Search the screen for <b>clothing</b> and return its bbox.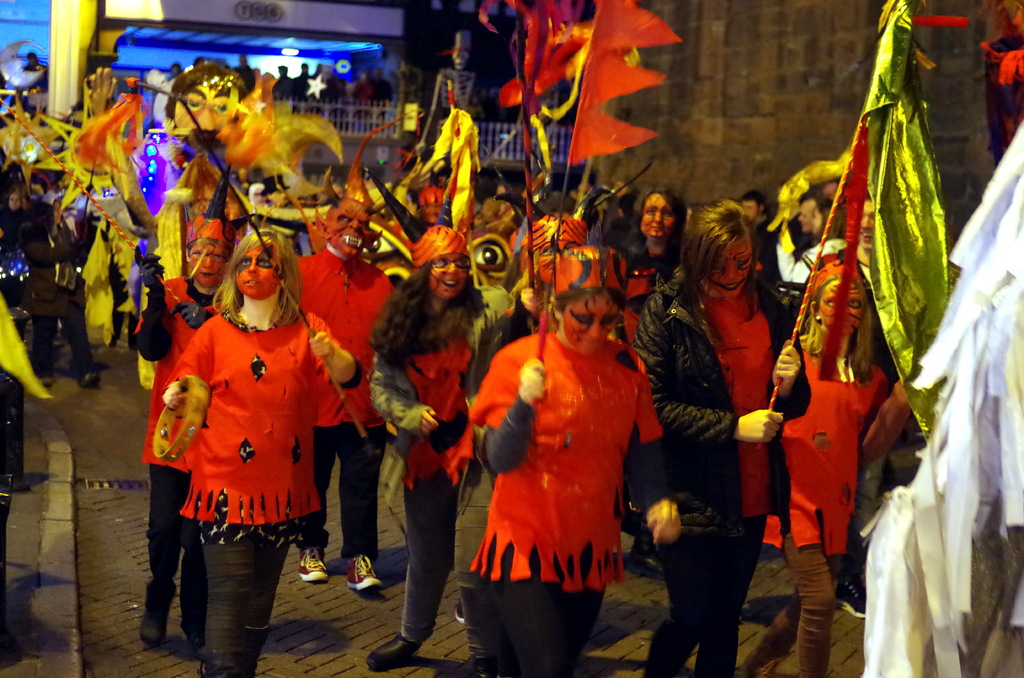
Found: pyautogui.locateOnScreen(324, 71, 347, 118).
